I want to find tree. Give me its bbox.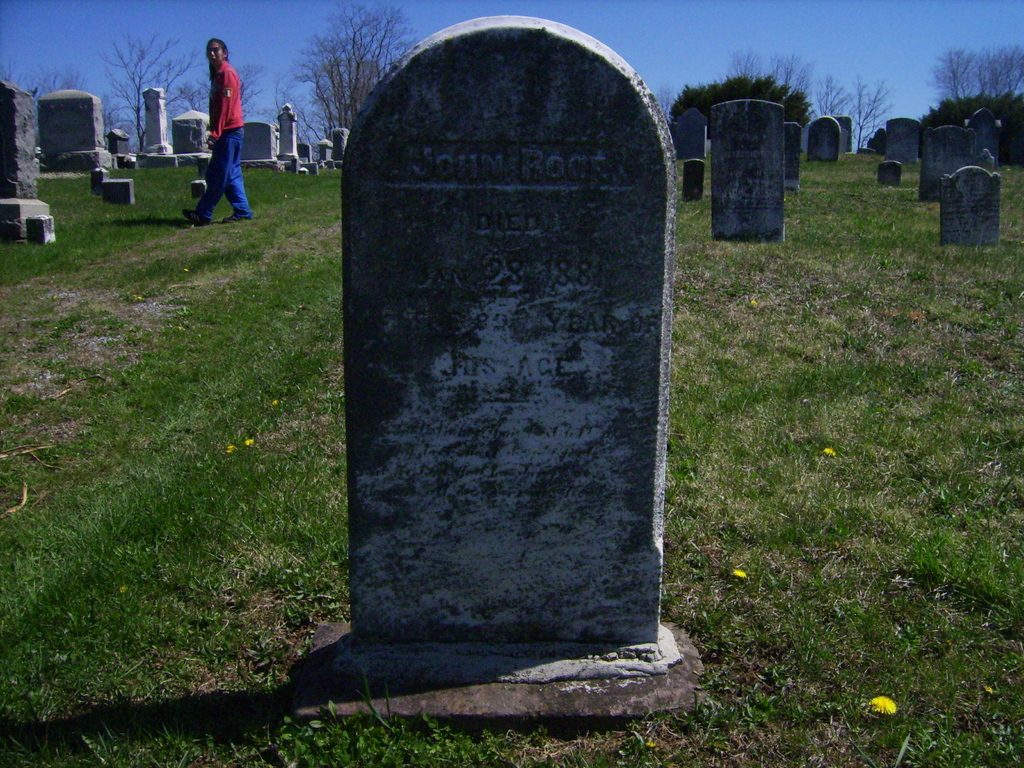
BBox(725, 44, 770, 84).
